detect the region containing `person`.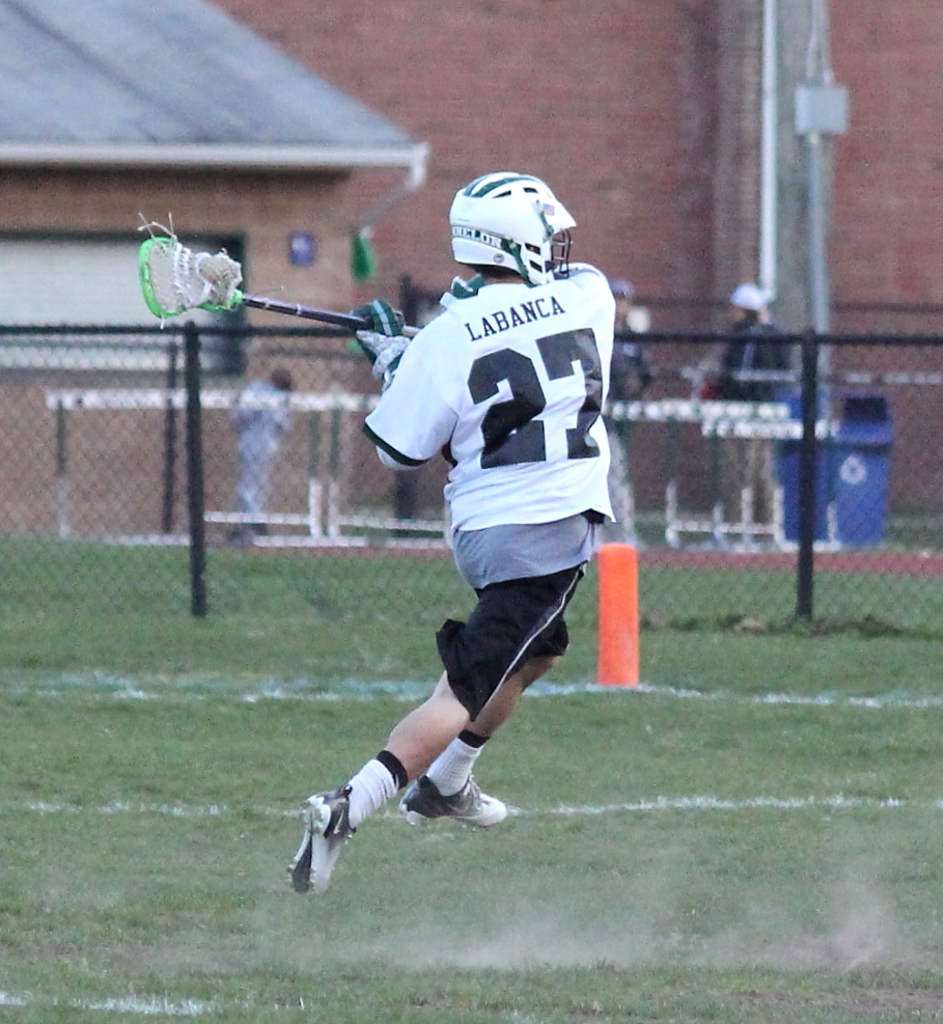
box(230, 179, 608, 897).
